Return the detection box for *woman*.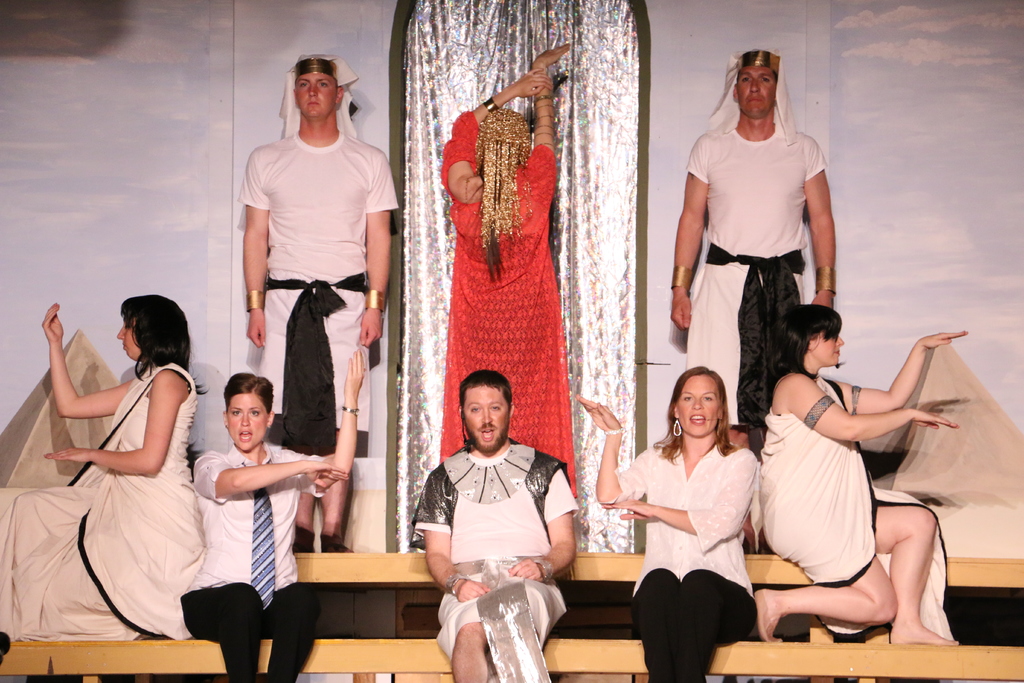
bbox=(34, 276, 205, 671).
